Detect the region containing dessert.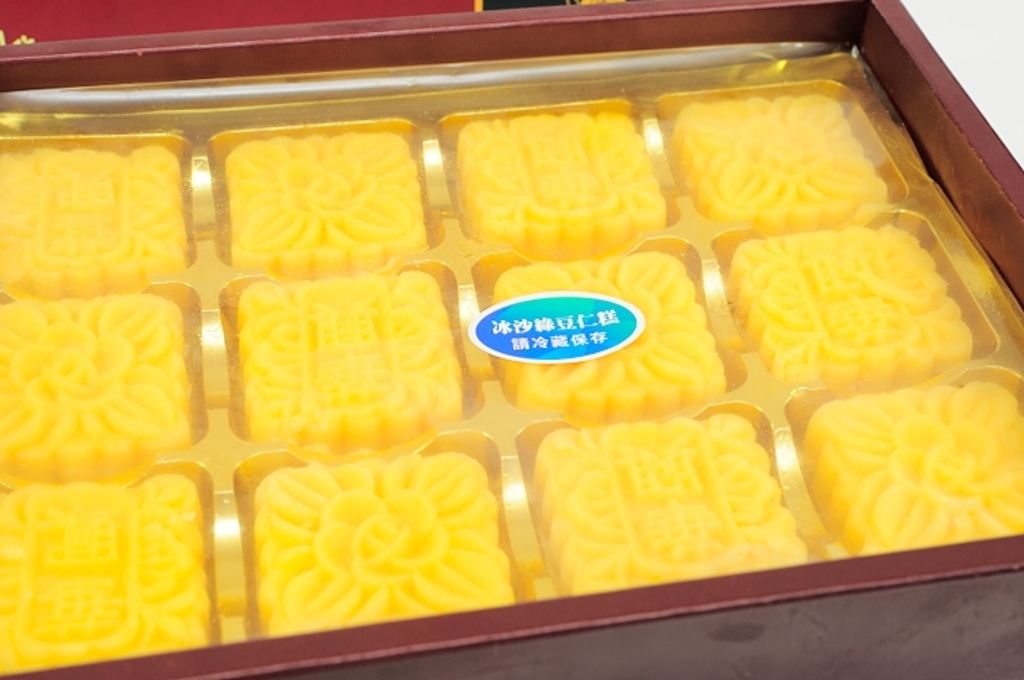
[218,278,489,497].
